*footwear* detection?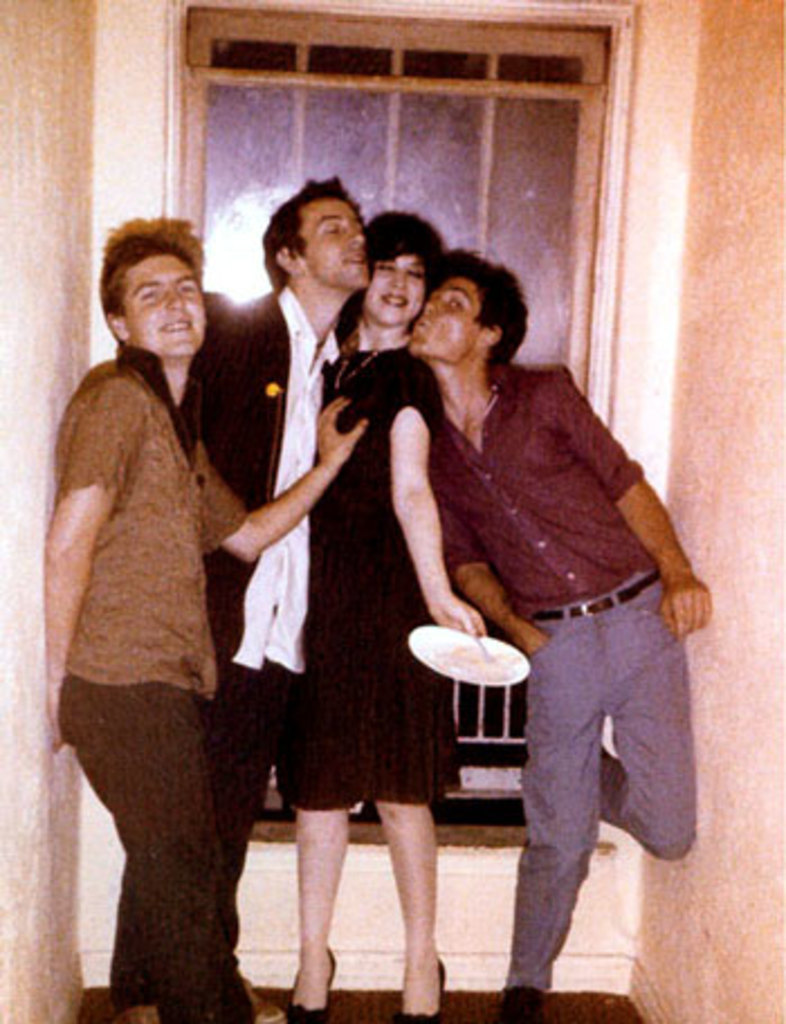
select_region(494, 986, 543, 1013)
